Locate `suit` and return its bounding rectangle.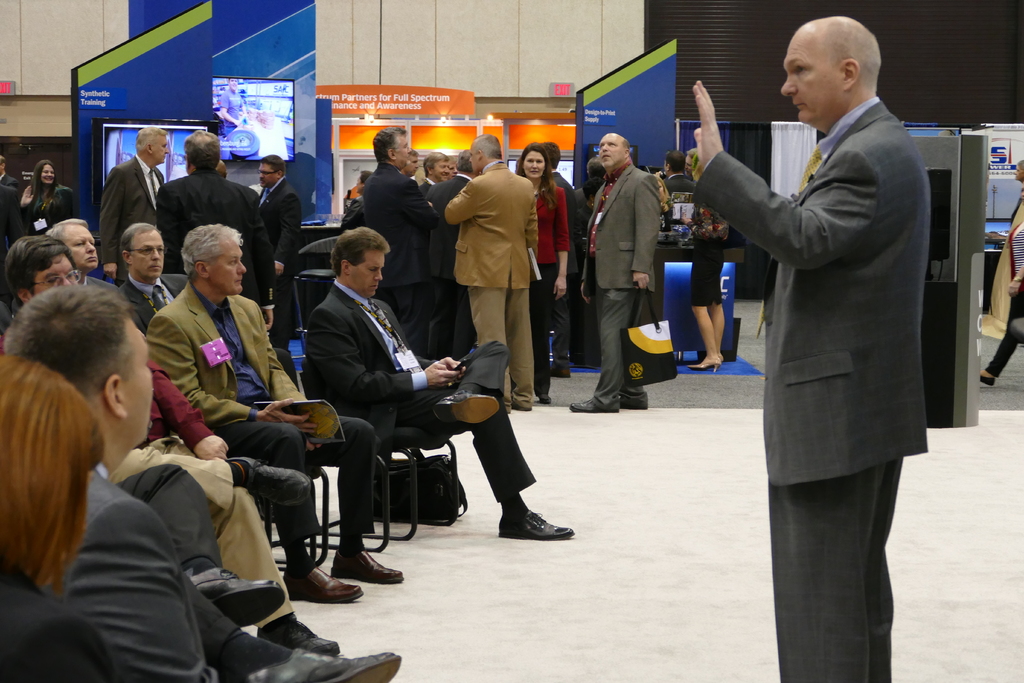
<bbox>552, 174, 579, 363</bbox>.
